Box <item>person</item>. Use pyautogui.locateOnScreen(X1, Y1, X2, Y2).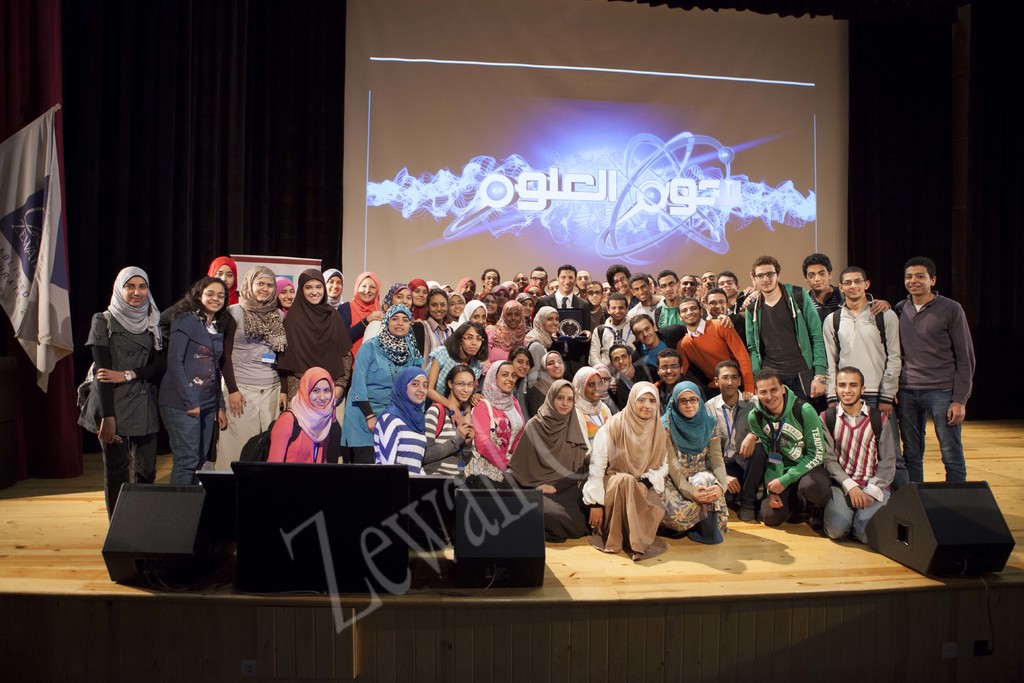
pyautogui.locateOnScreen(901, 246, 981, 523).
